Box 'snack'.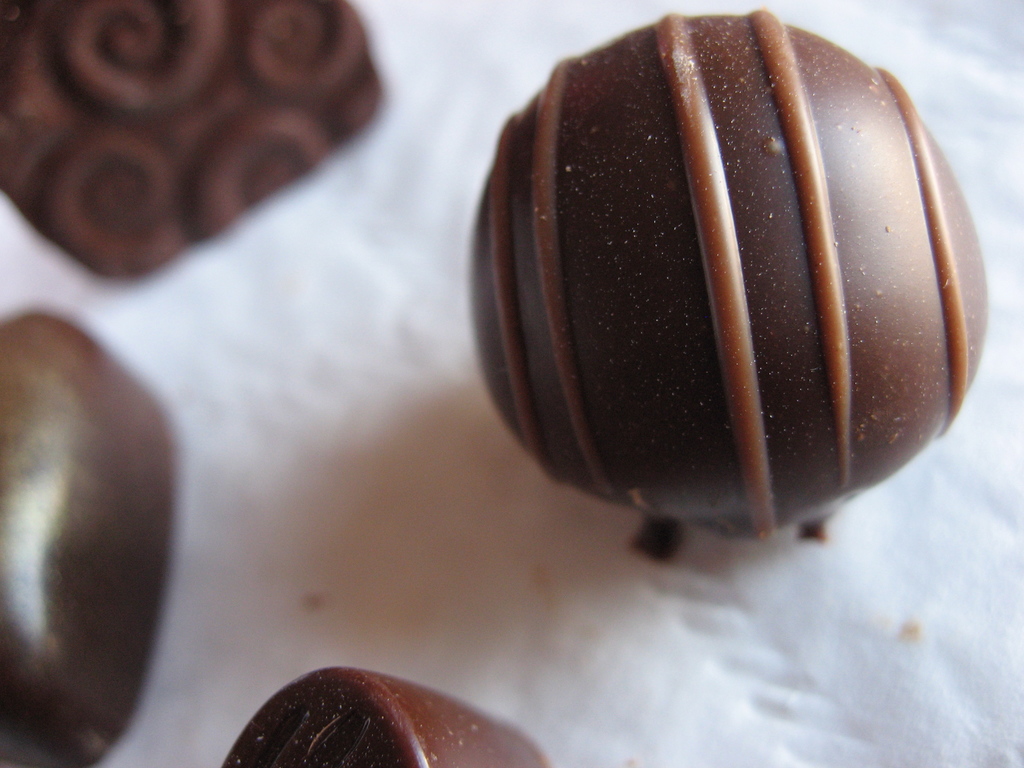
(0, 0, 414, 312).
